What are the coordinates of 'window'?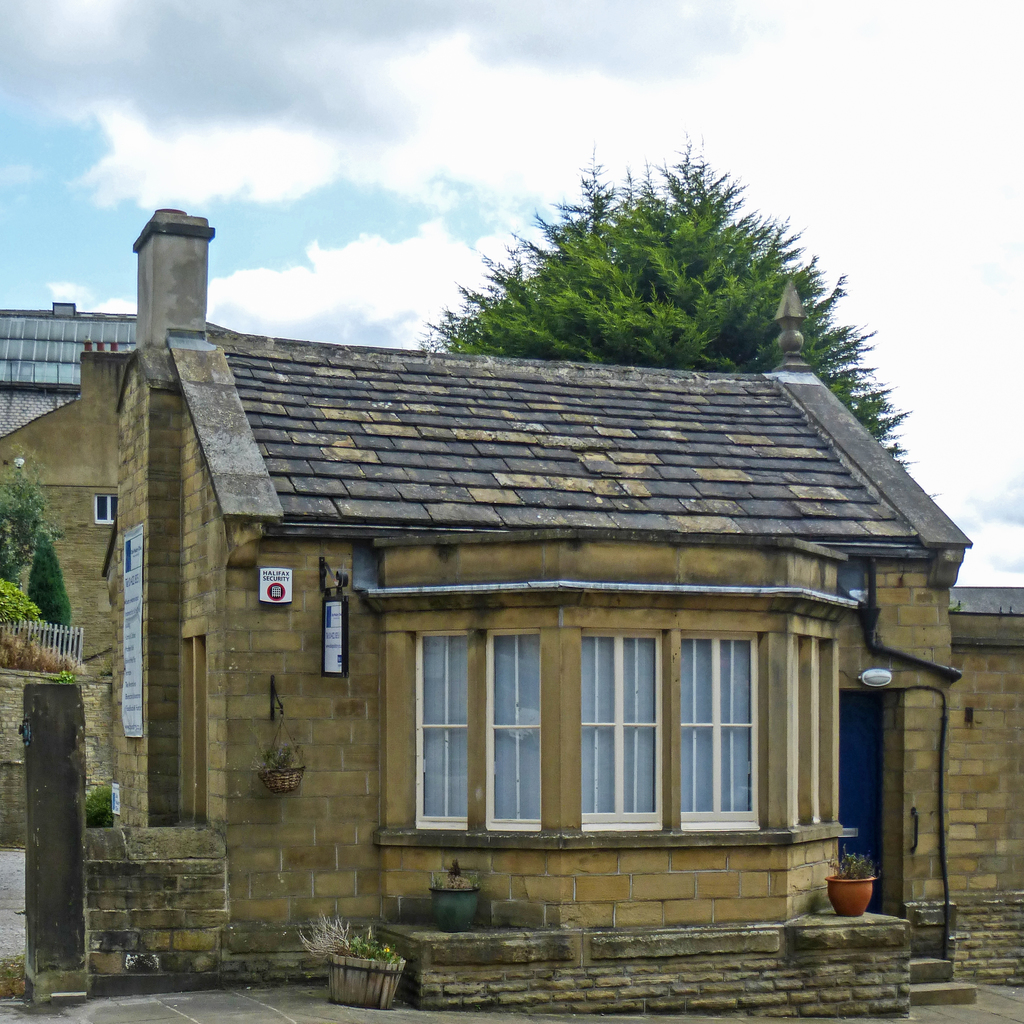
left=404, top=602, right=585, bottom=854.
